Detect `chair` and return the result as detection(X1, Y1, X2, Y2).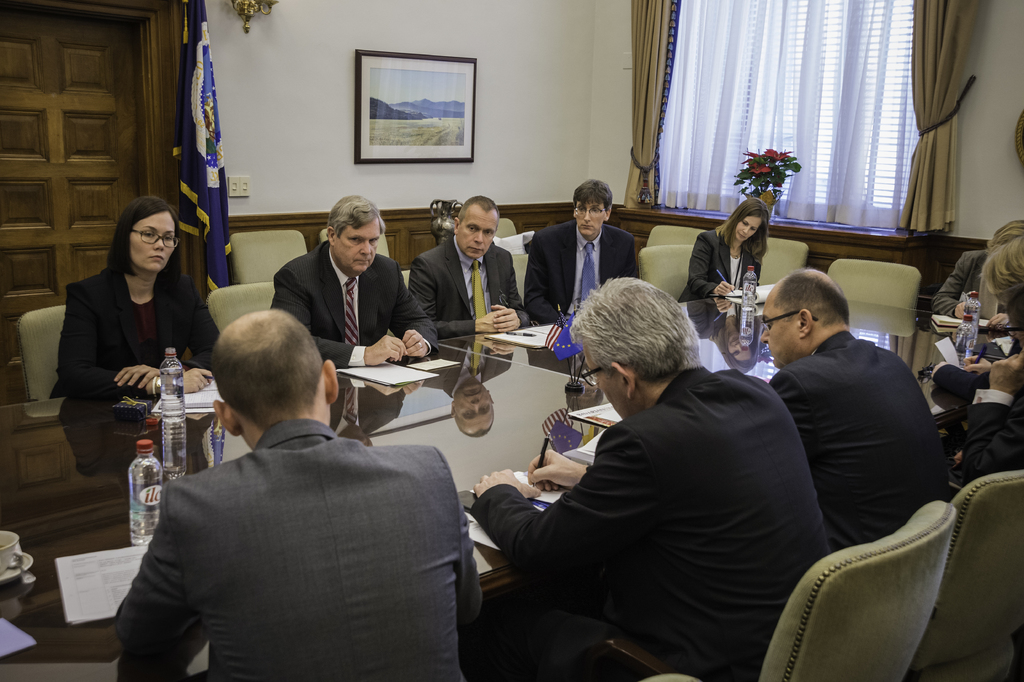
detection(619, 497, 957, 681).
